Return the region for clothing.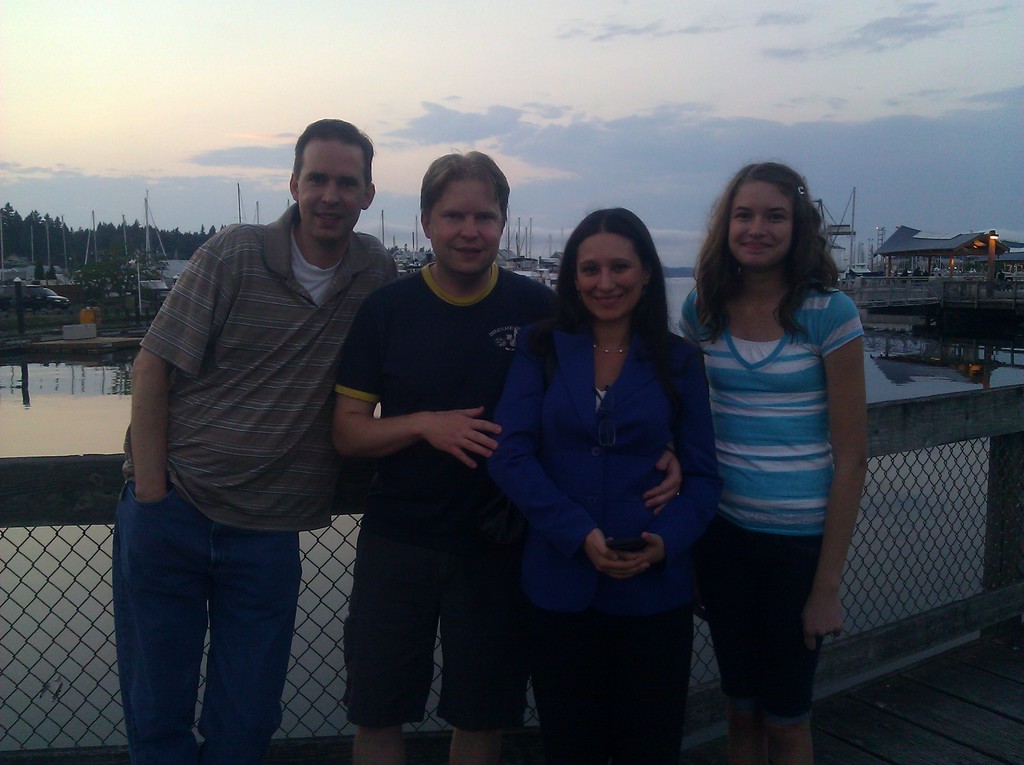
329, 262, 554, 731.
